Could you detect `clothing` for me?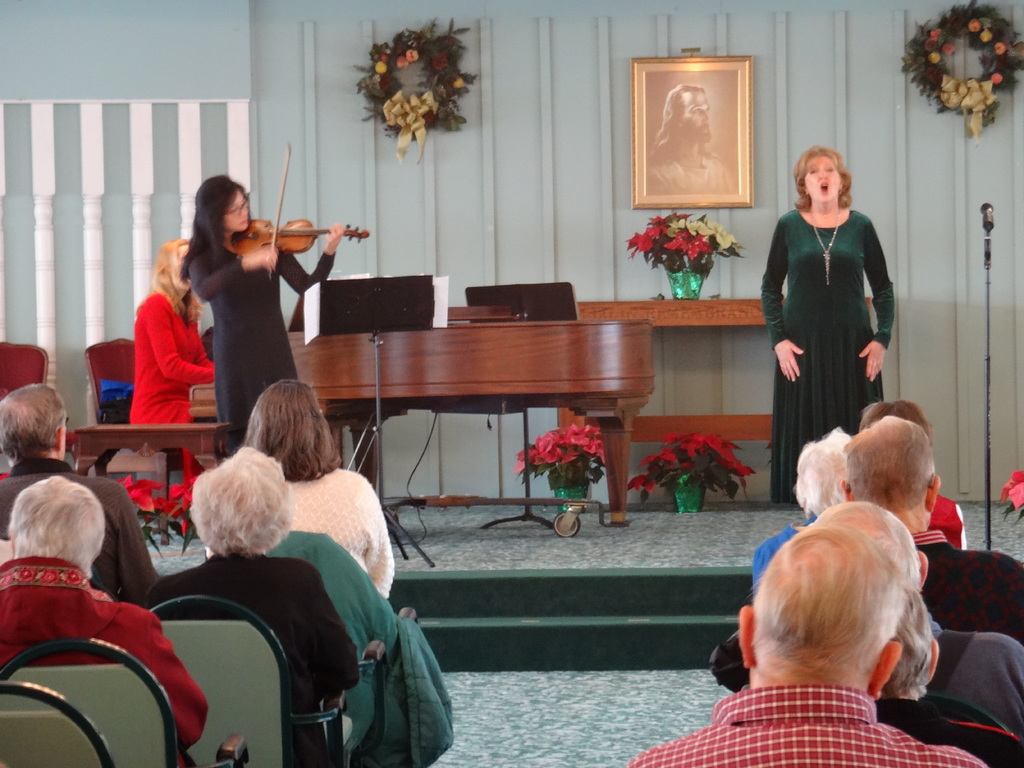
Detection result: rect(144, 540, 362, 766).
